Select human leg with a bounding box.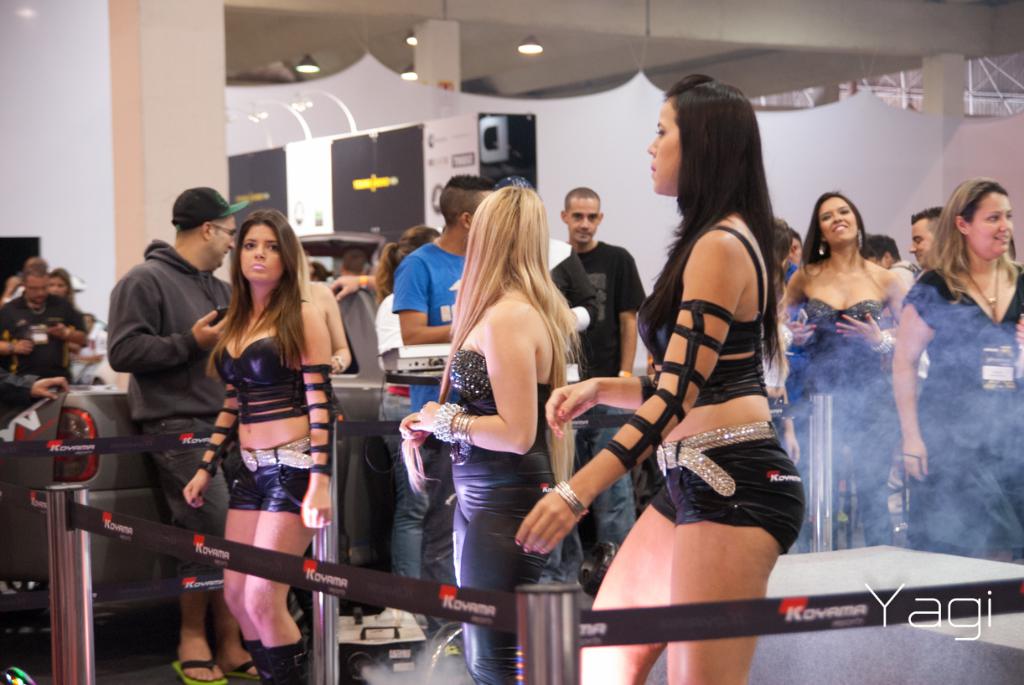
BBox(674, 430, 812, 684).
